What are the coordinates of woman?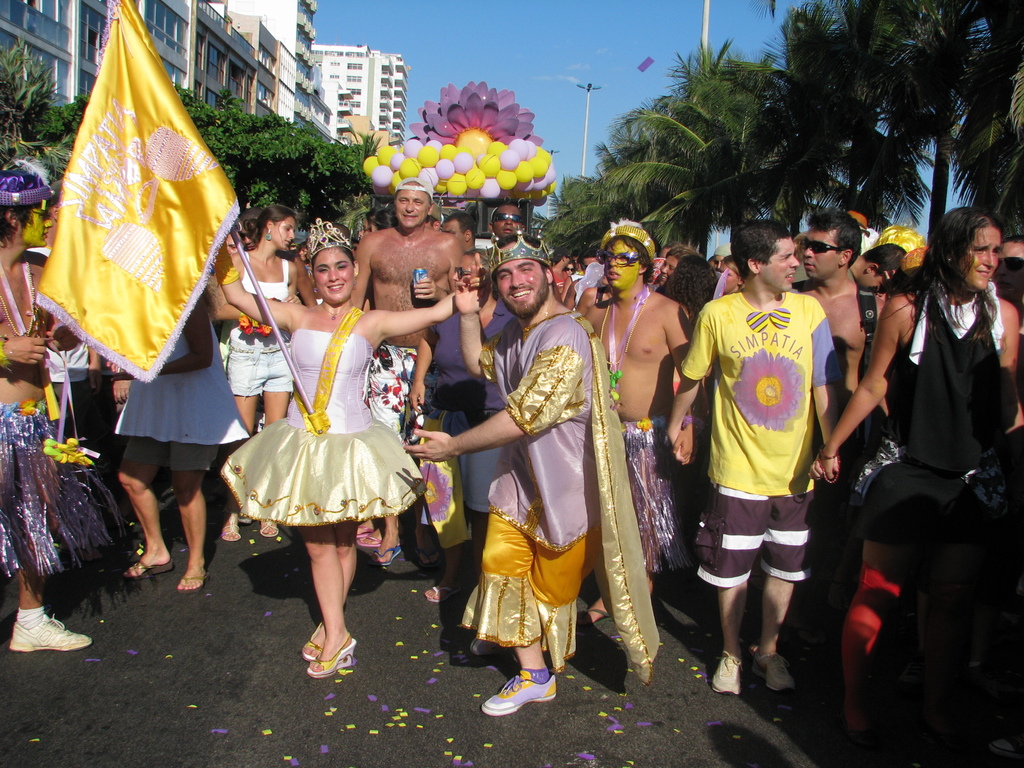
<box>211,202,301,545</box>.
